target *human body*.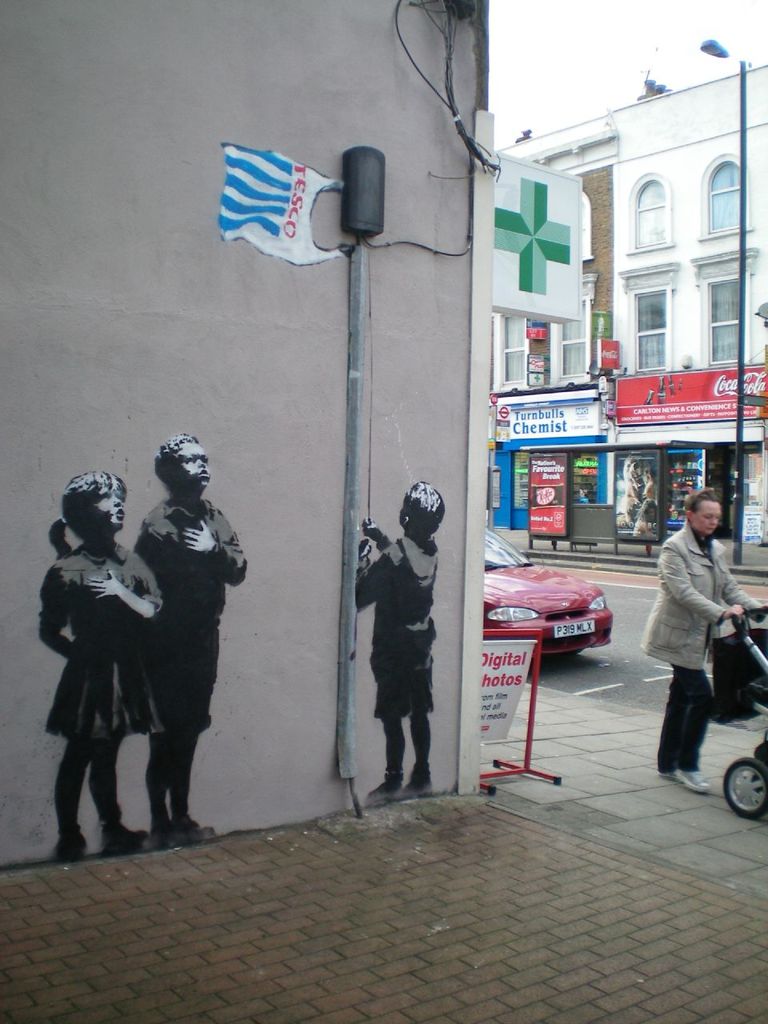
Target region: detection(134, 493, 250, 846).
